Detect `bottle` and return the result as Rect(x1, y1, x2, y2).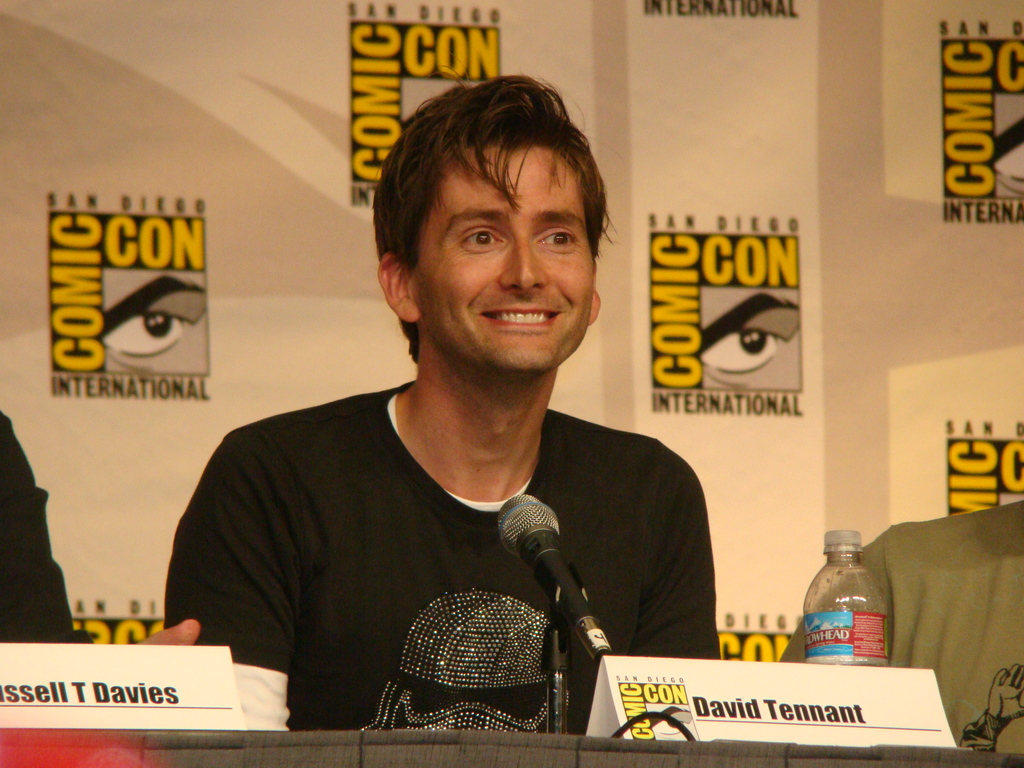
Rect(798, 531, 901, 663).
